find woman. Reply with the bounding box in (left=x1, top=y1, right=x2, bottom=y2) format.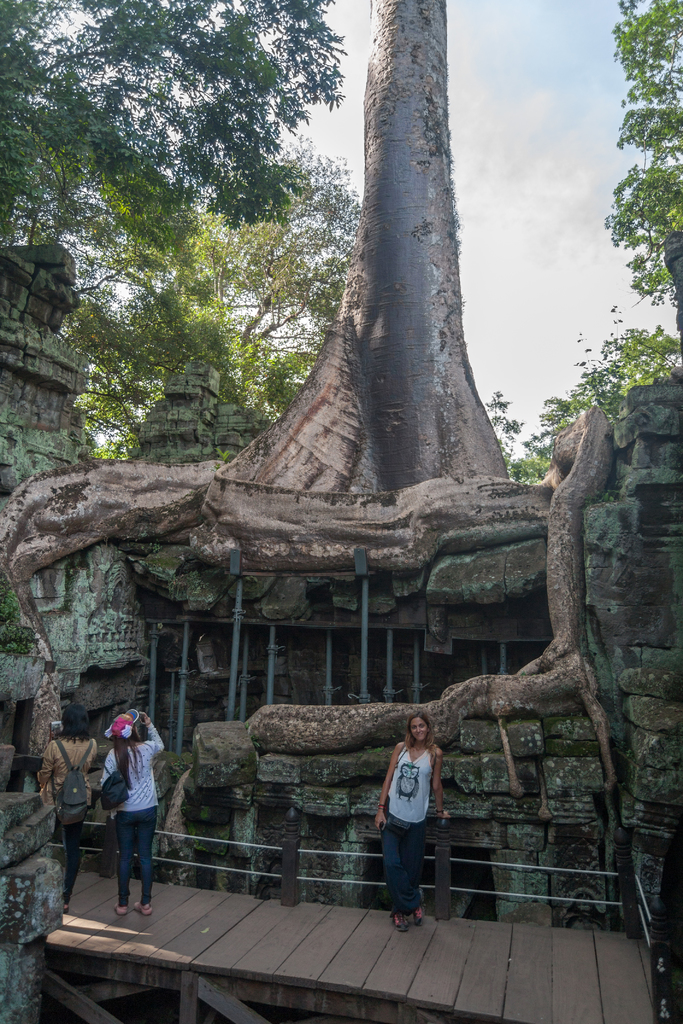
(left=92, top=714, right=173, bottom=912).
